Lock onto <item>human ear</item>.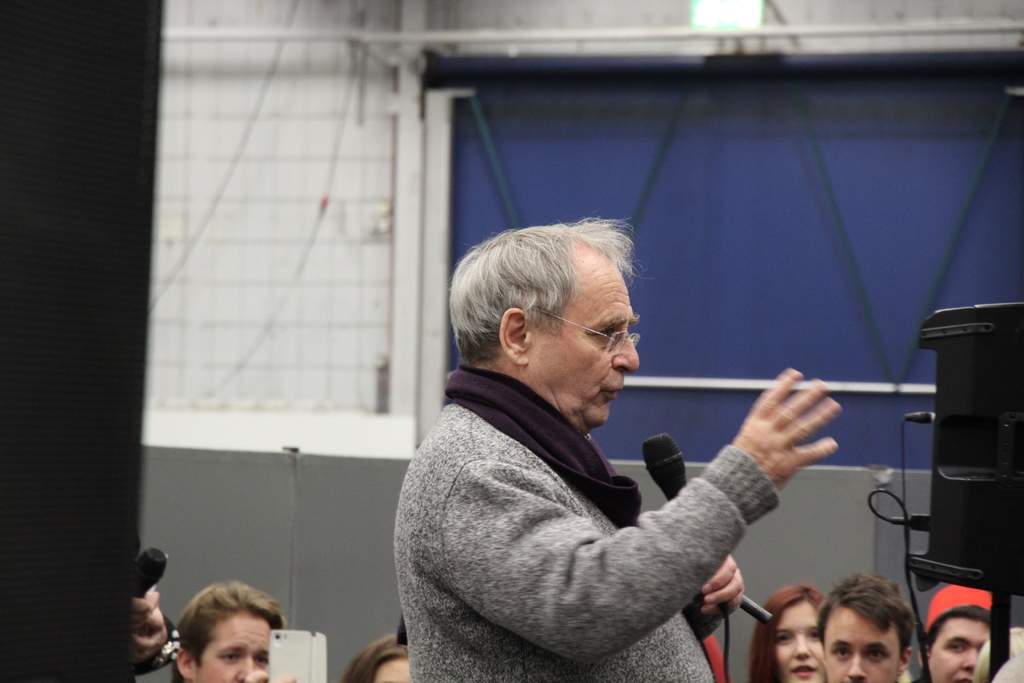
Locked: left=499, top=308, right=527, bottom=367.
